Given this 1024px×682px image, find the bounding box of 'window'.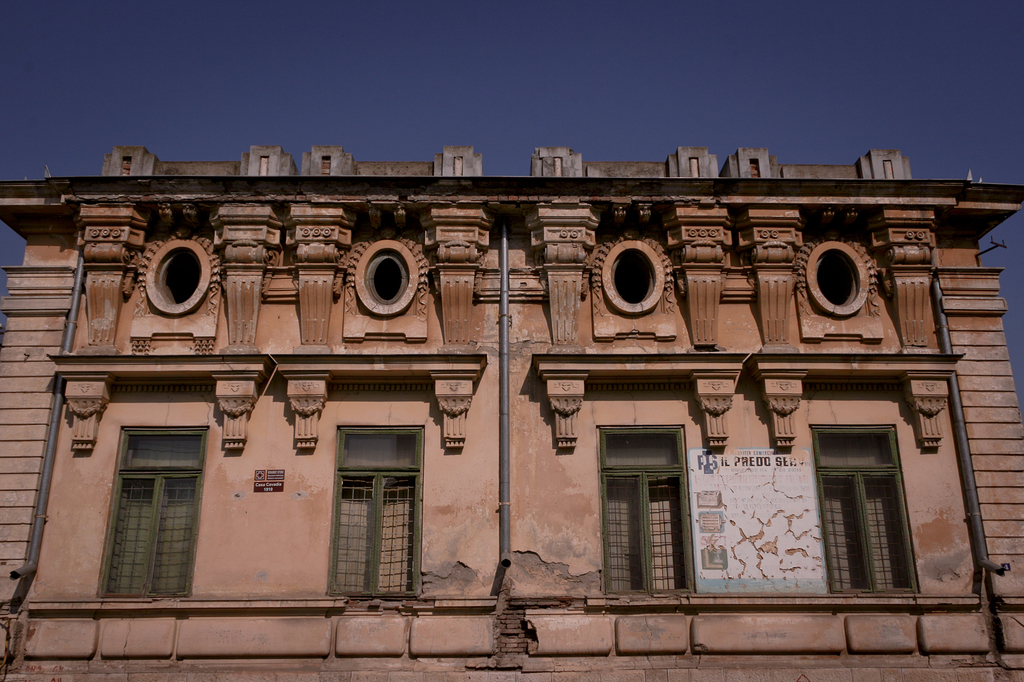
{"x1": 820, "y1": 472, "x2": 915, "y2": 598}.
